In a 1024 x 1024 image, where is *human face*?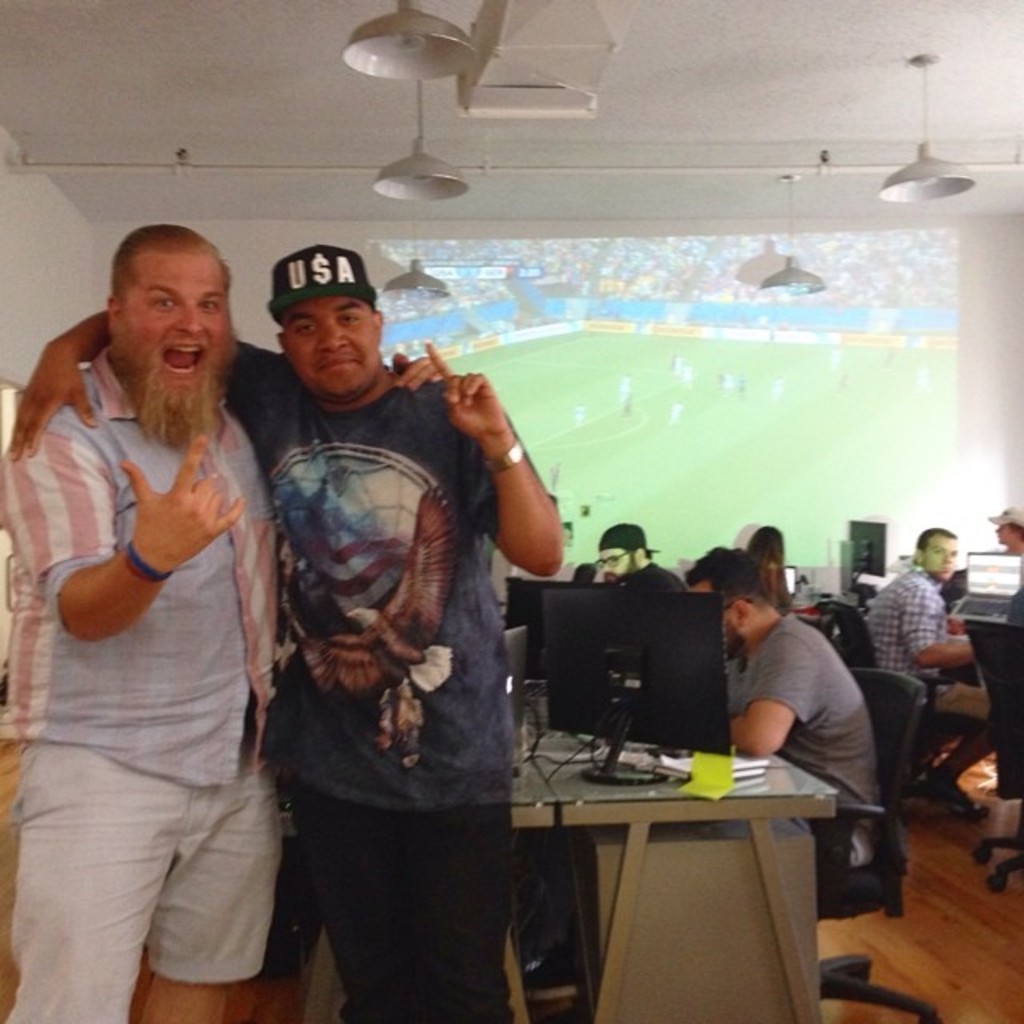
(592, 541, 637, 584).
